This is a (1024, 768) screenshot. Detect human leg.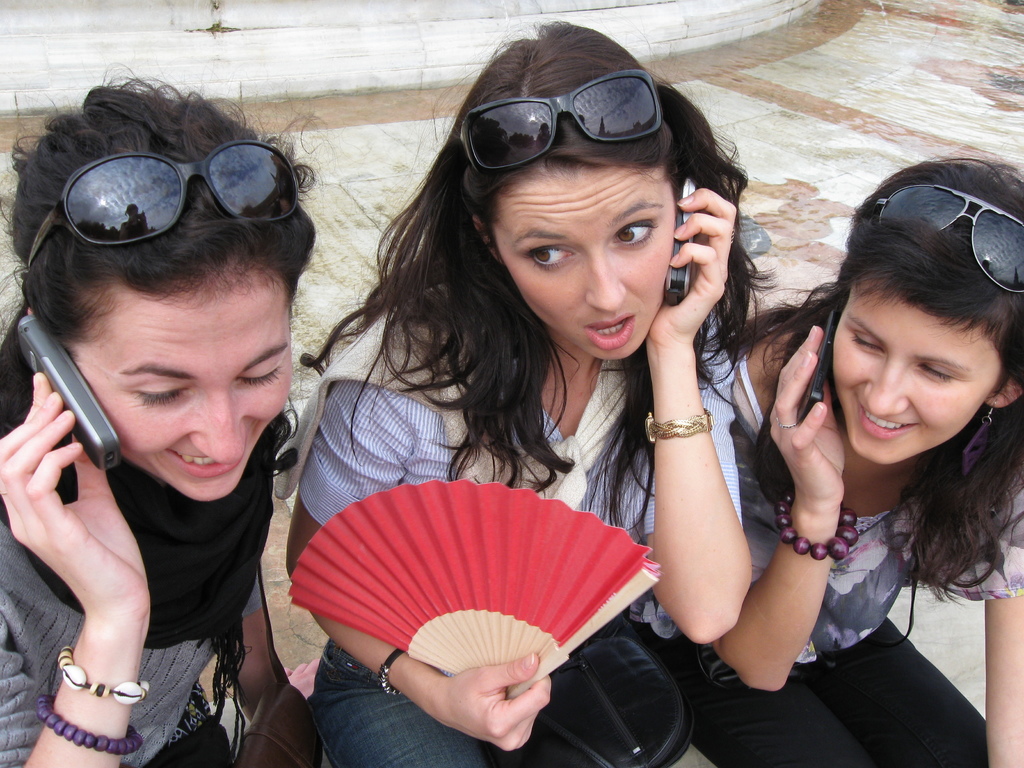
left=143, top=719, right=237, bottom=767.
